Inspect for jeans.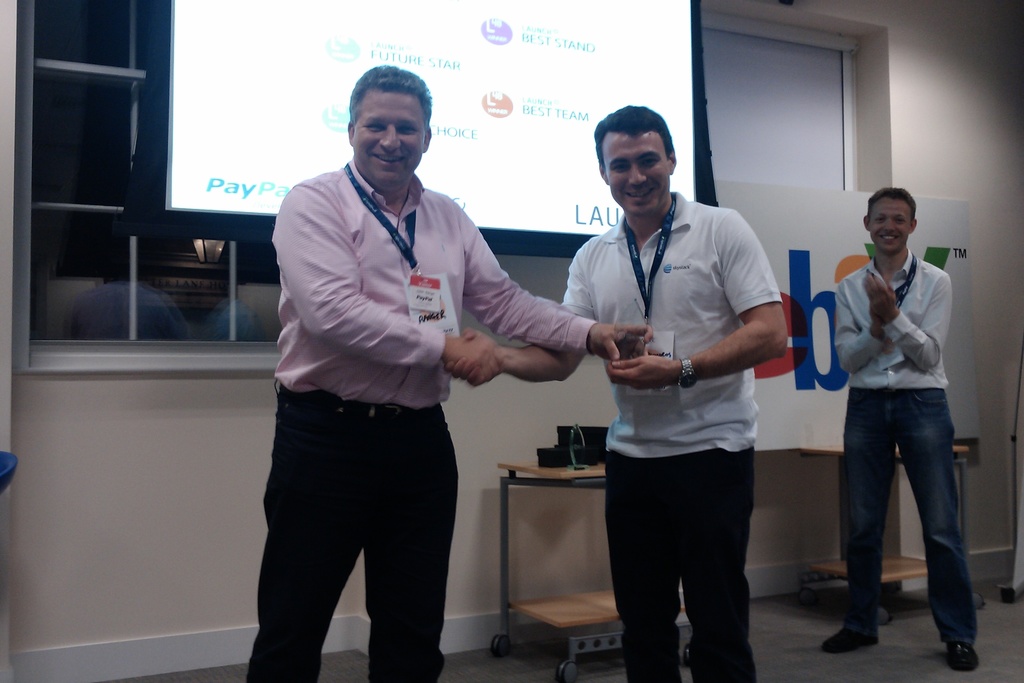
Inspection: l=836, t=375, r=988, b=652.
